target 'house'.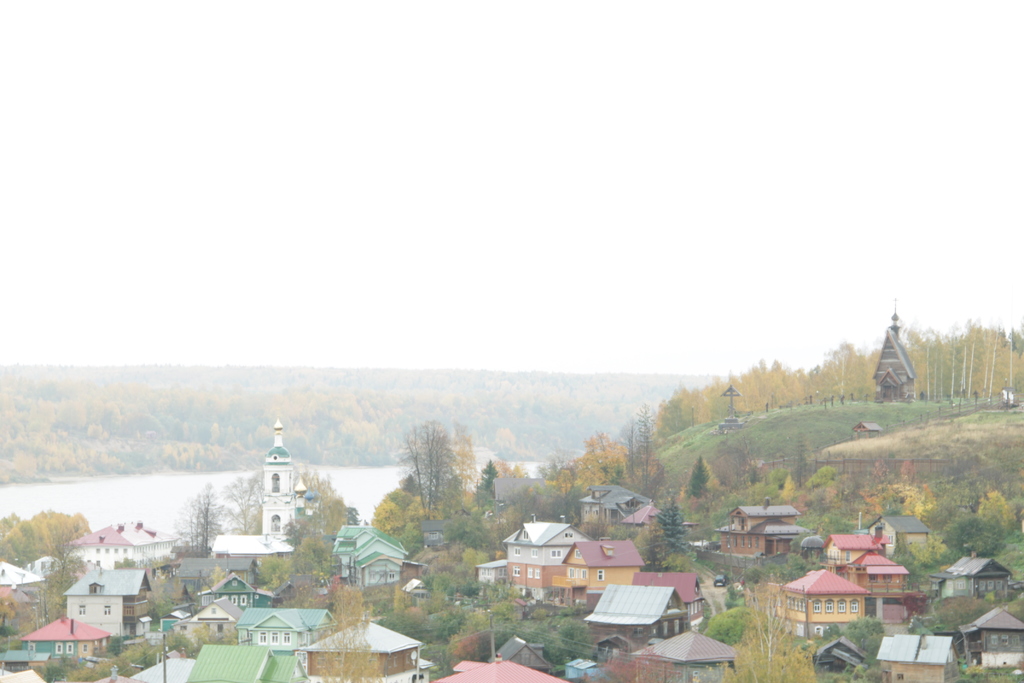
Target region: (x1=68, y1=519, x2=181, y2=579).
